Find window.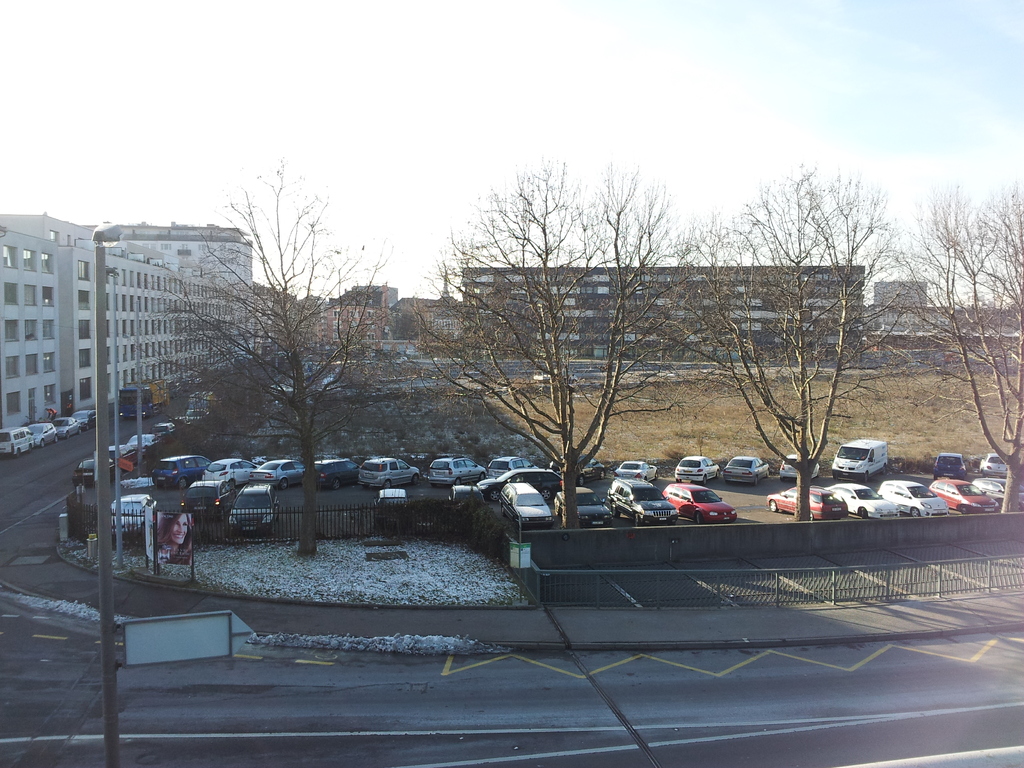
{"left": 77, "top": 319, "right": 93, "bottom": 340}.
